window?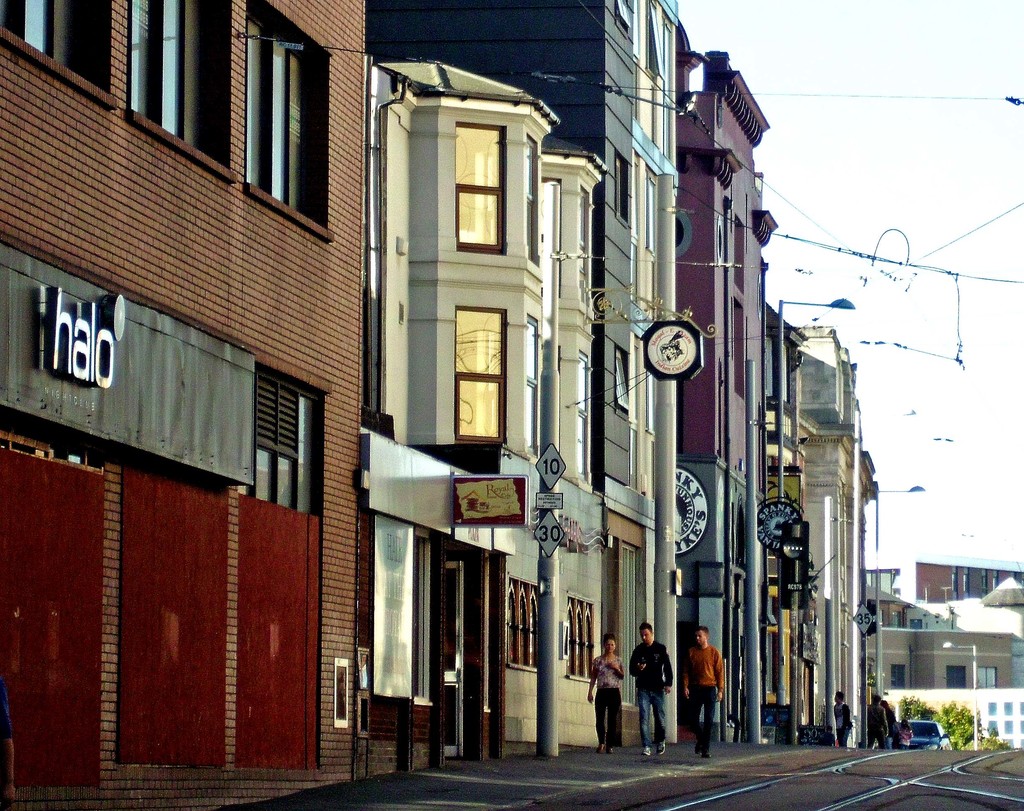
128/0/239/186
